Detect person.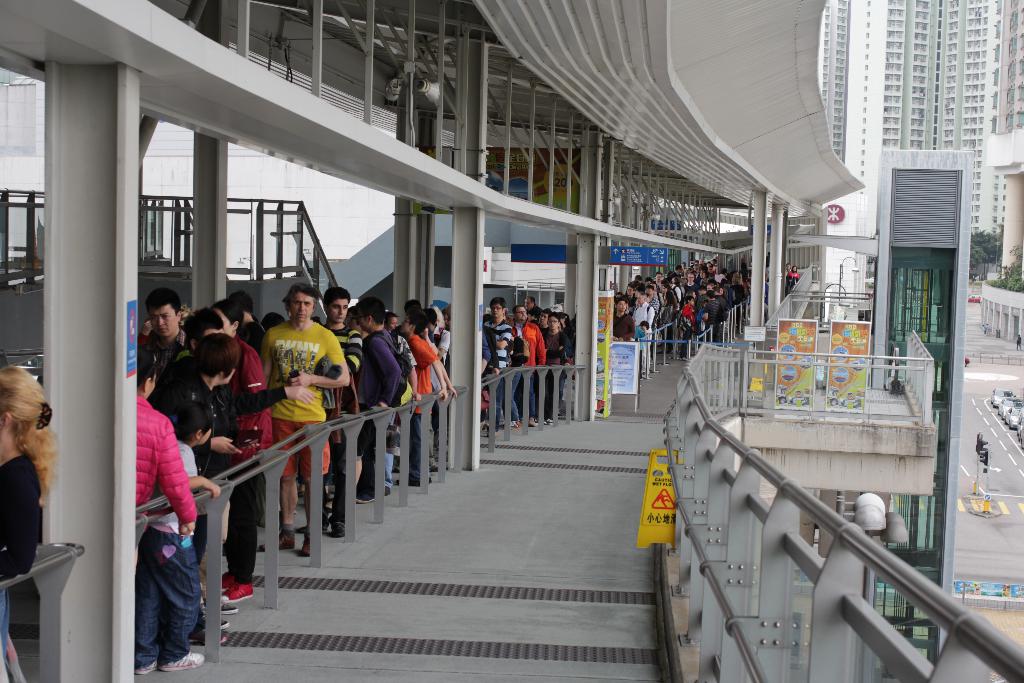
Detected at box(1015, 334, 1023, 350).
